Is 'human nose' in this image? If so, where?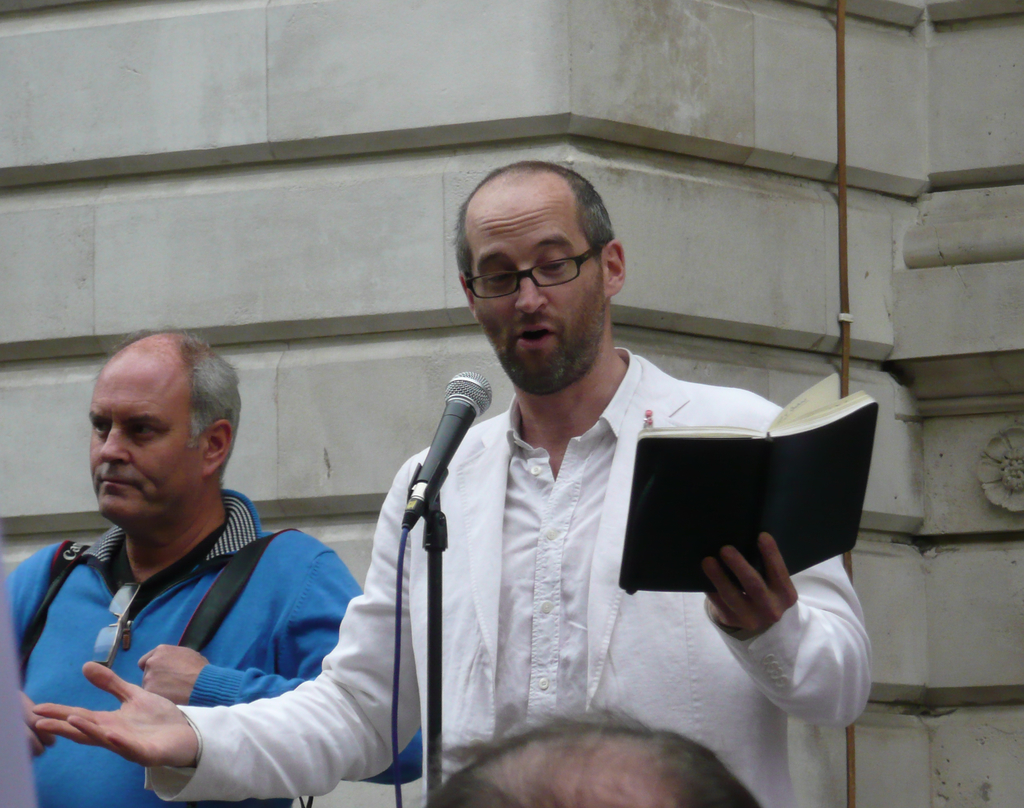
Yes, at box(97, 420, 132, 463).
